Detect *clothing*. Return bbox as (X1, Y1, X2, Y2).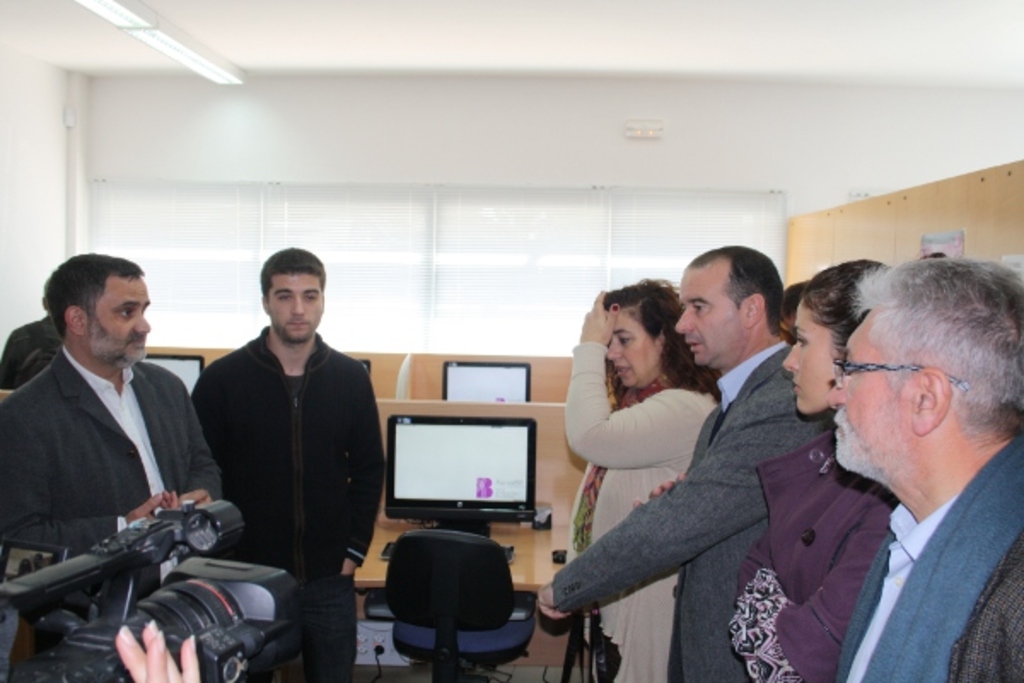
(567, 342, 720, 681).
